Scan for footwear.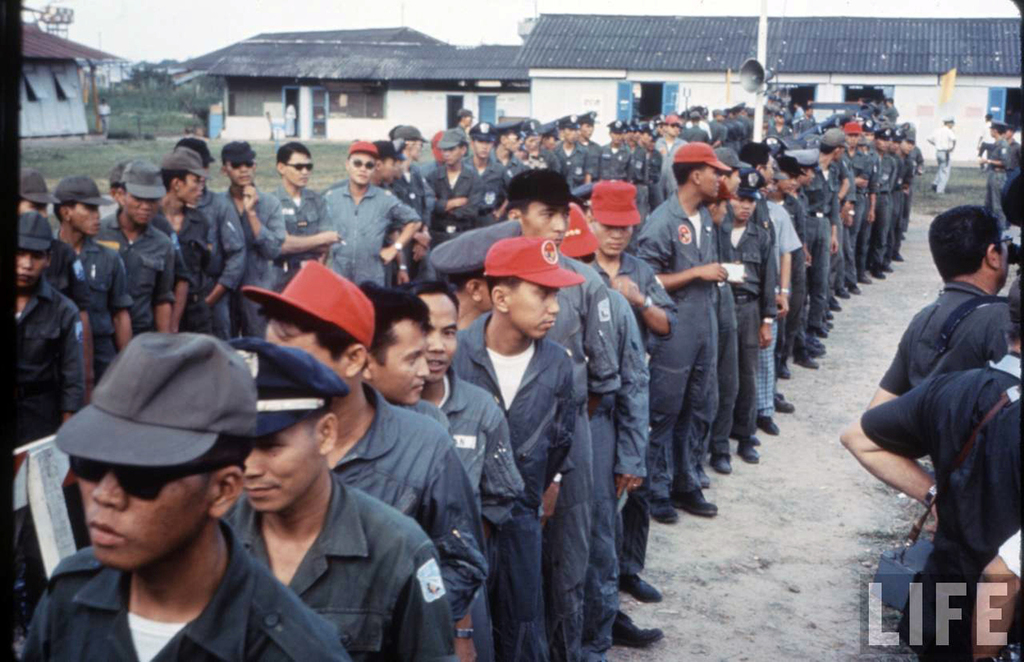
Scan result: {"left": 712, "top": 454, "right": 733, "bottom": 477}.
